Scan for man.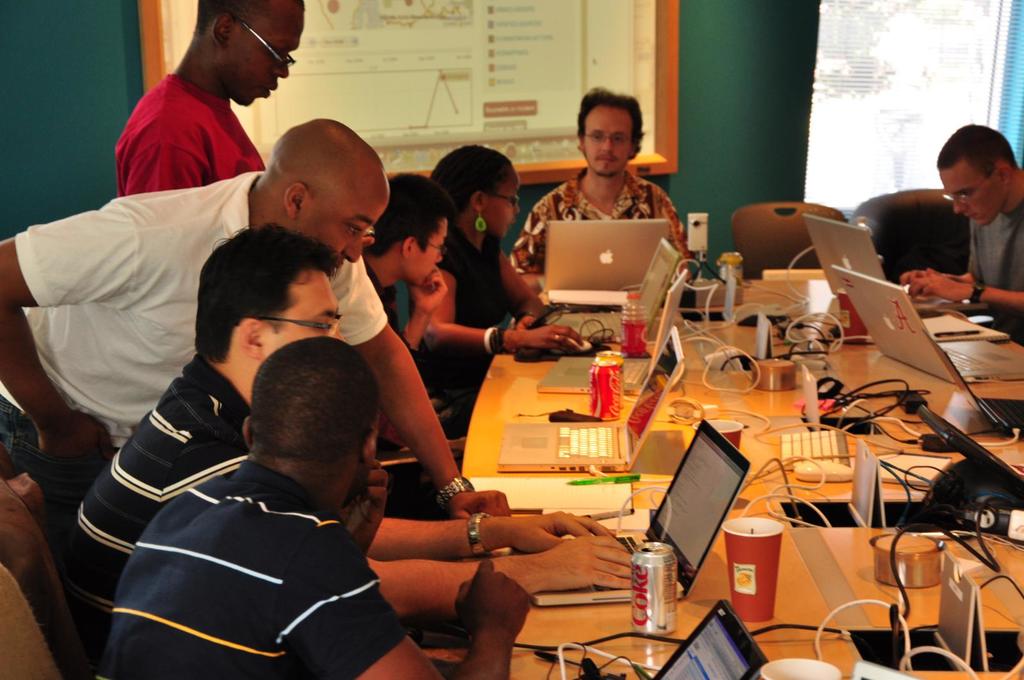
Scan result: detection(508, 77, 708, 292).
